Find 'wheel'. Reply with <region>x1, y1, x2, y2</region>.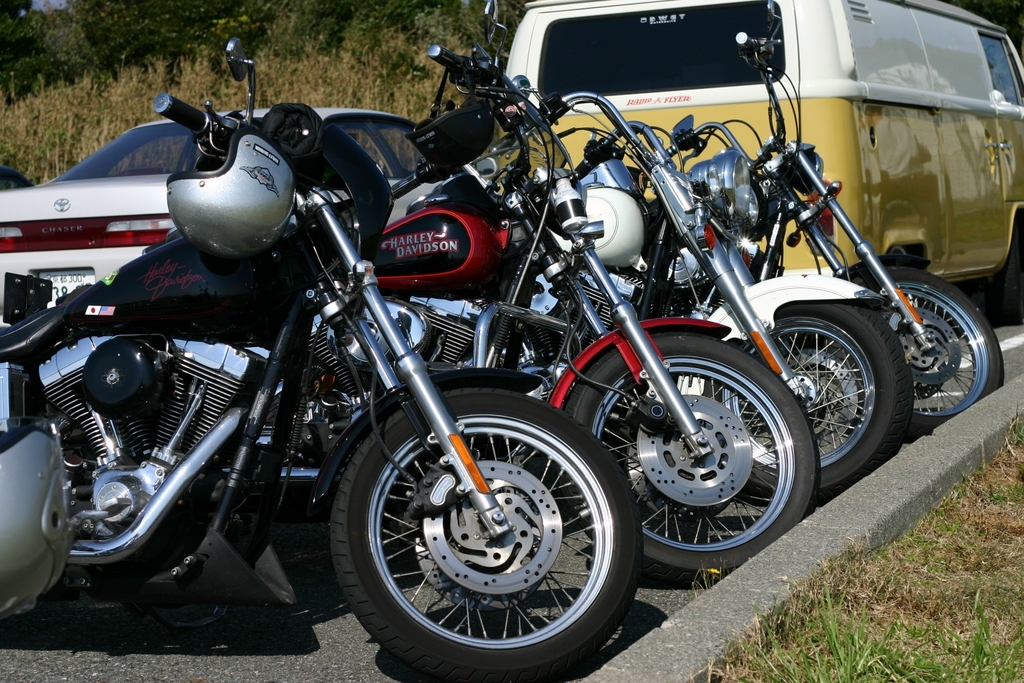
<region>711, 301, 915, 504</region>.
